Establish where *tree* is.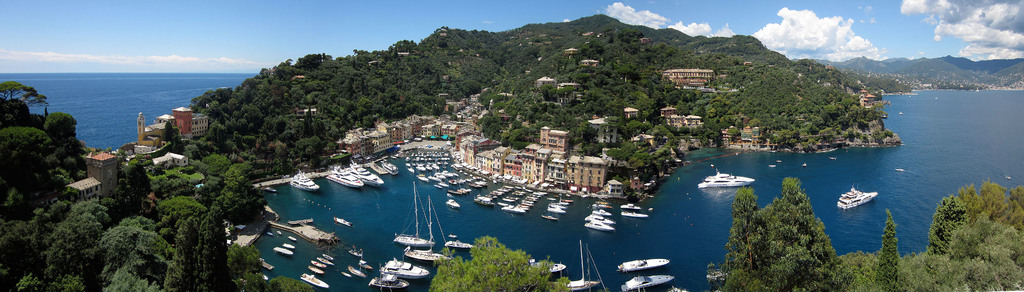
Established at BBox(50, 112, 90, 192).
